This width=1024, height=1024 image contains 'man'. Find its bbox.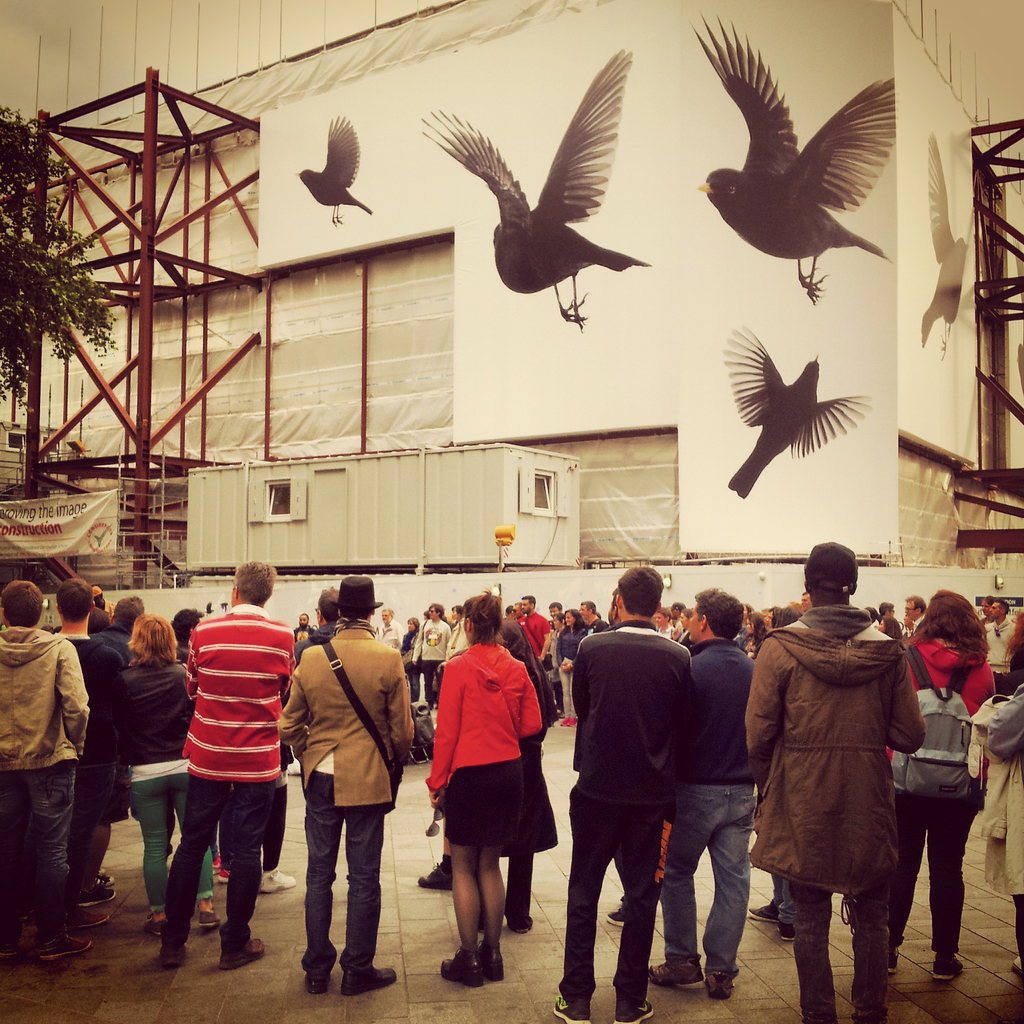
x1=0 y1=578 x2=95 y2=961.
